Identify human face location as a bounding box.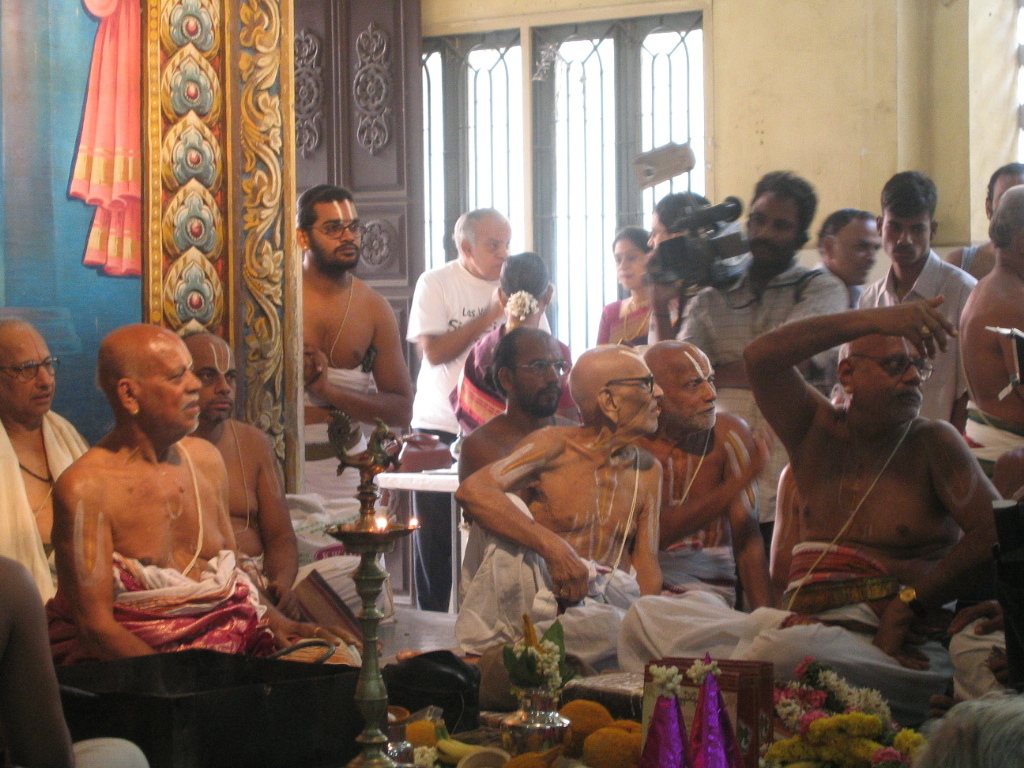
[310,205,359,270].
